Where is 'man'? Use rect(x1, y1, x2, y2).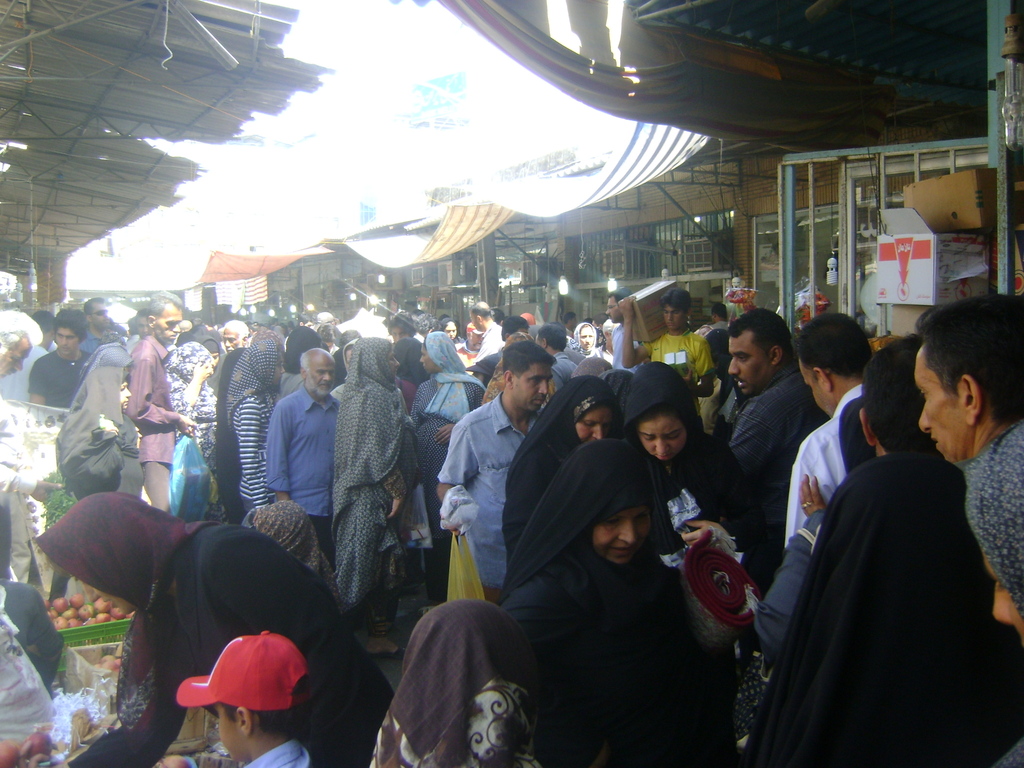
rect(470, 305, 507, 362).
